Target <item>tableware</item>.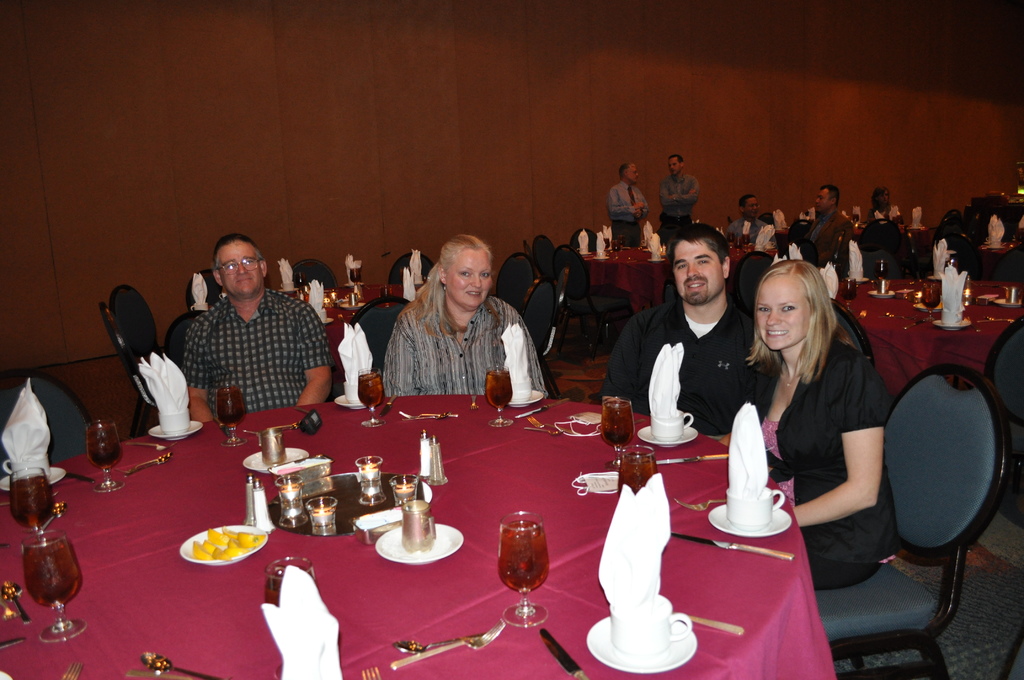
Target region: bbox=[508, 385, 542, 412].
